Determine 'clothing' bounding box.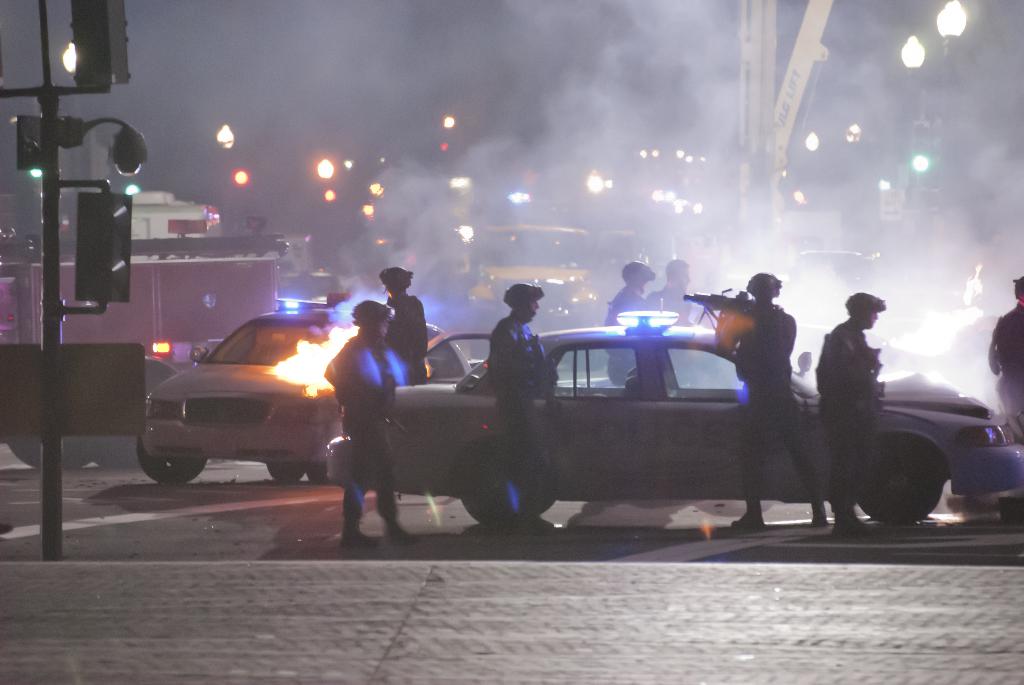
Determined: Rect(993, 308, 1023, 443).
